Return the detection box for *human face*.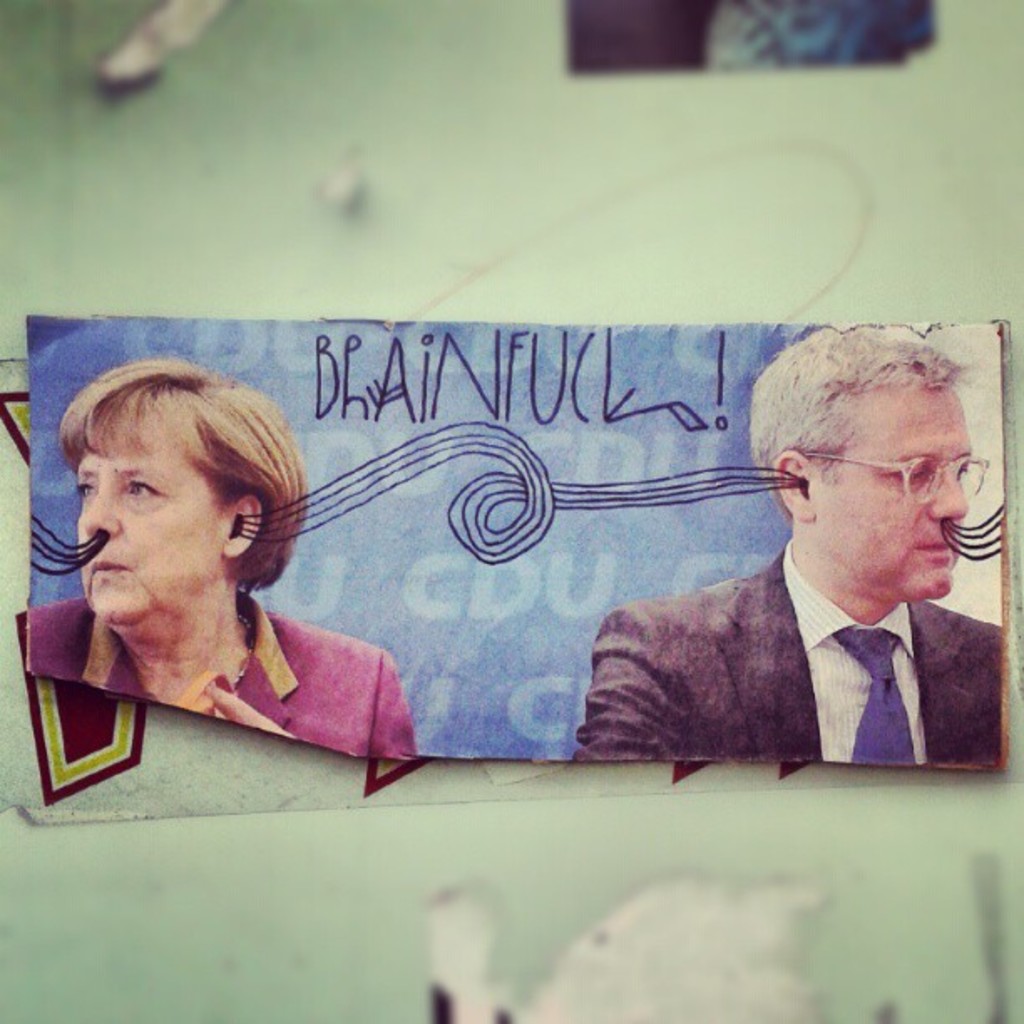
<region>69, 432, 223, 624</region>.
